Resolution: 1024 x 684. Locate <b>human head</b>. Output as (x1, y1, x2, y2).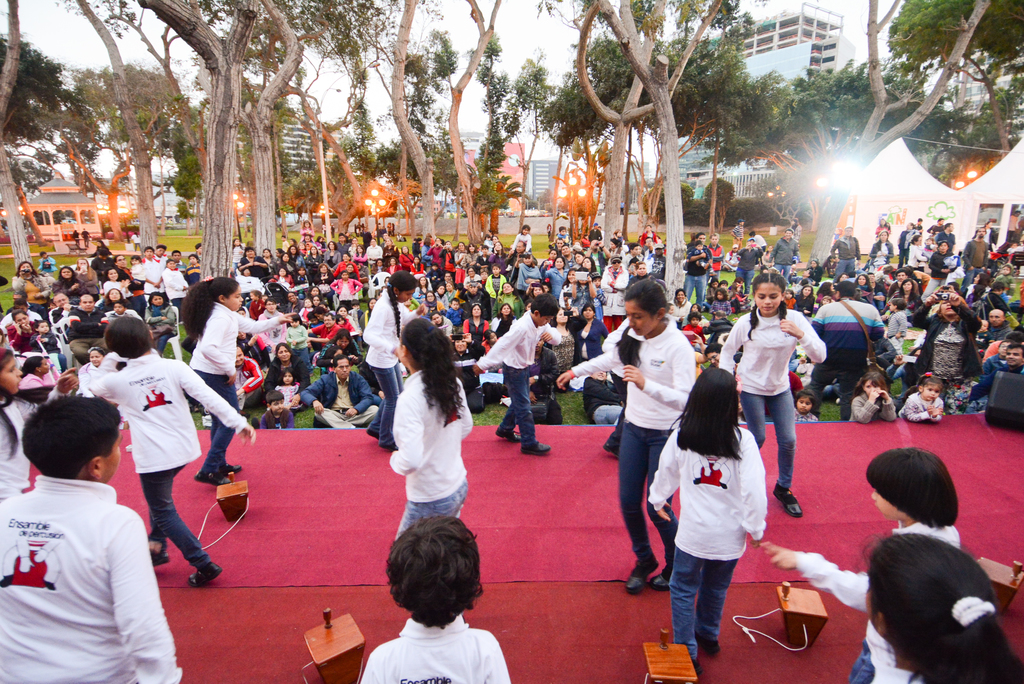
(996, 282, 1007, 294).
